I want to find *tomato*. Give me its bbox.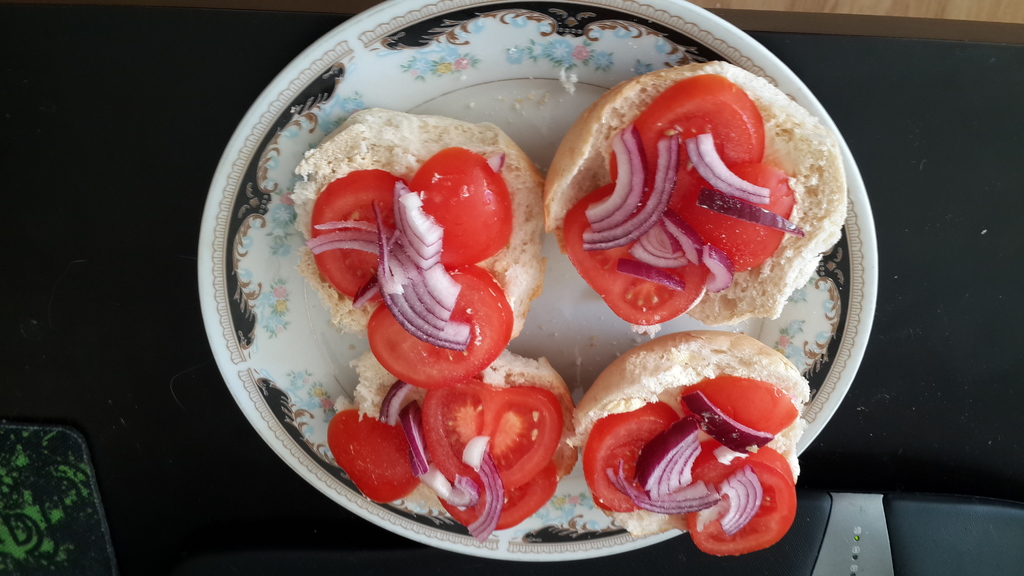
(560,188,710,323).
